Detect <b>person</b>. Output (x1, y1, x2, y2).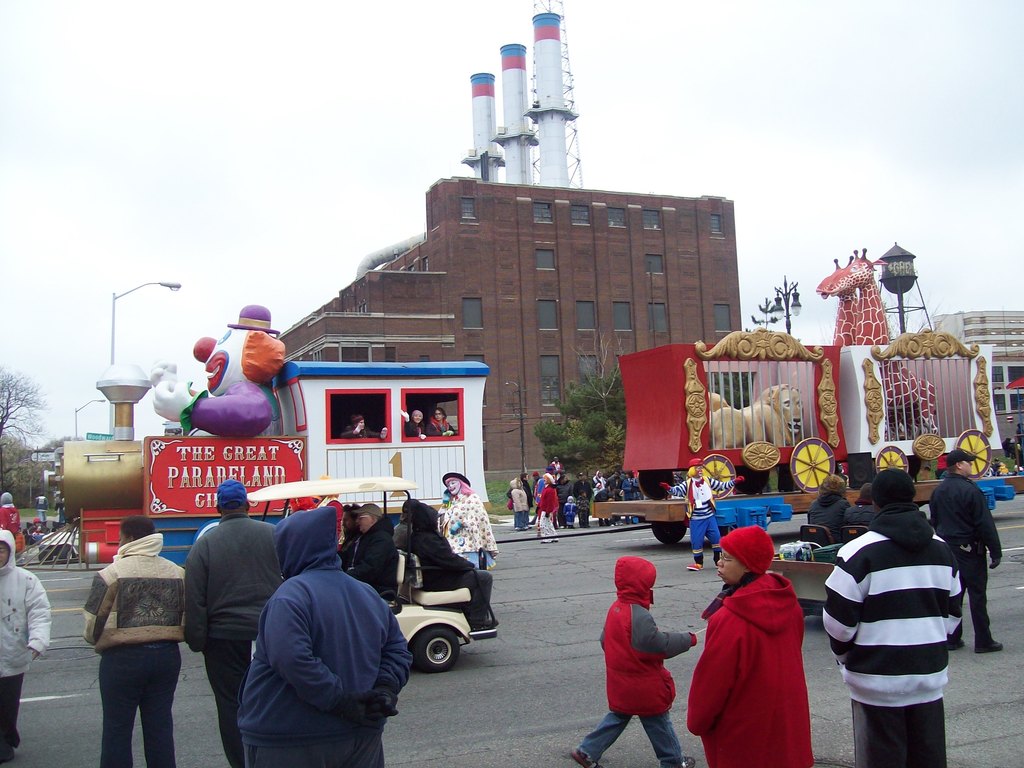
(150, 306, 287, 440).
